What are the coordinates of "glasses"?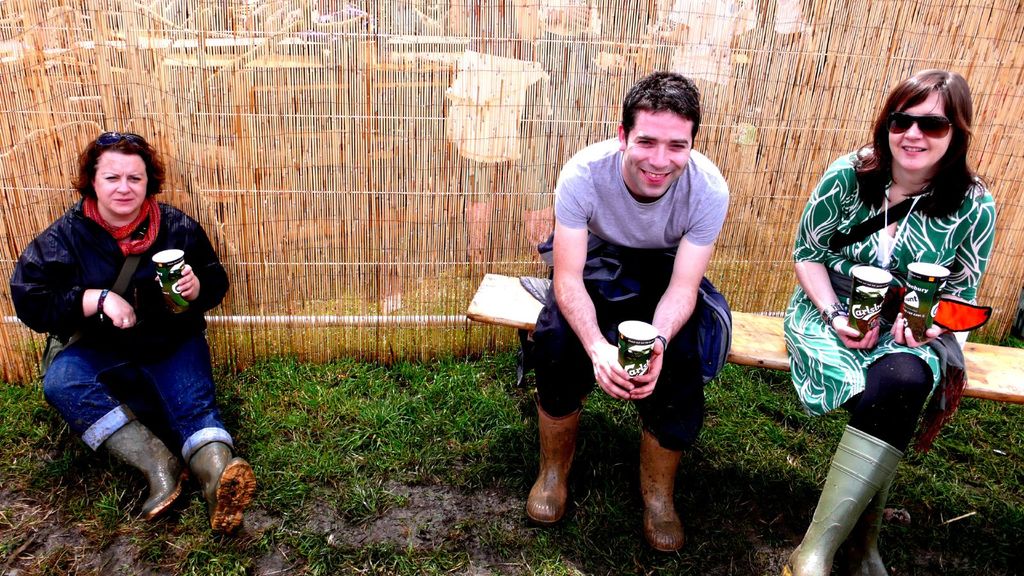
882,109,960,140.
